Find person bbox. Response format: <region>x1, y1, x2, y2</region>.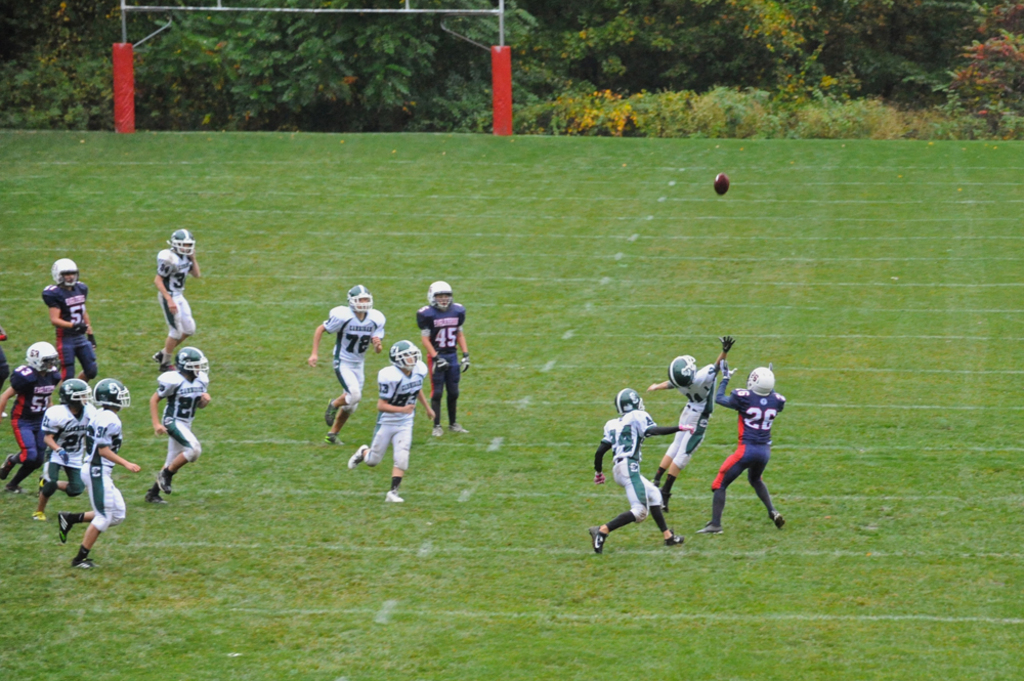
<region>694, 356, 793, 531</region>.
